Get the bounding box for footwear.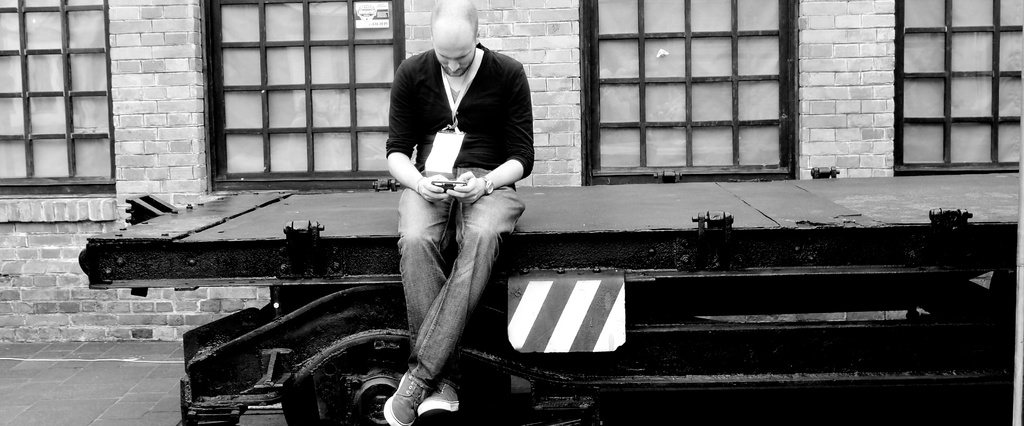
414 373 465 412.
